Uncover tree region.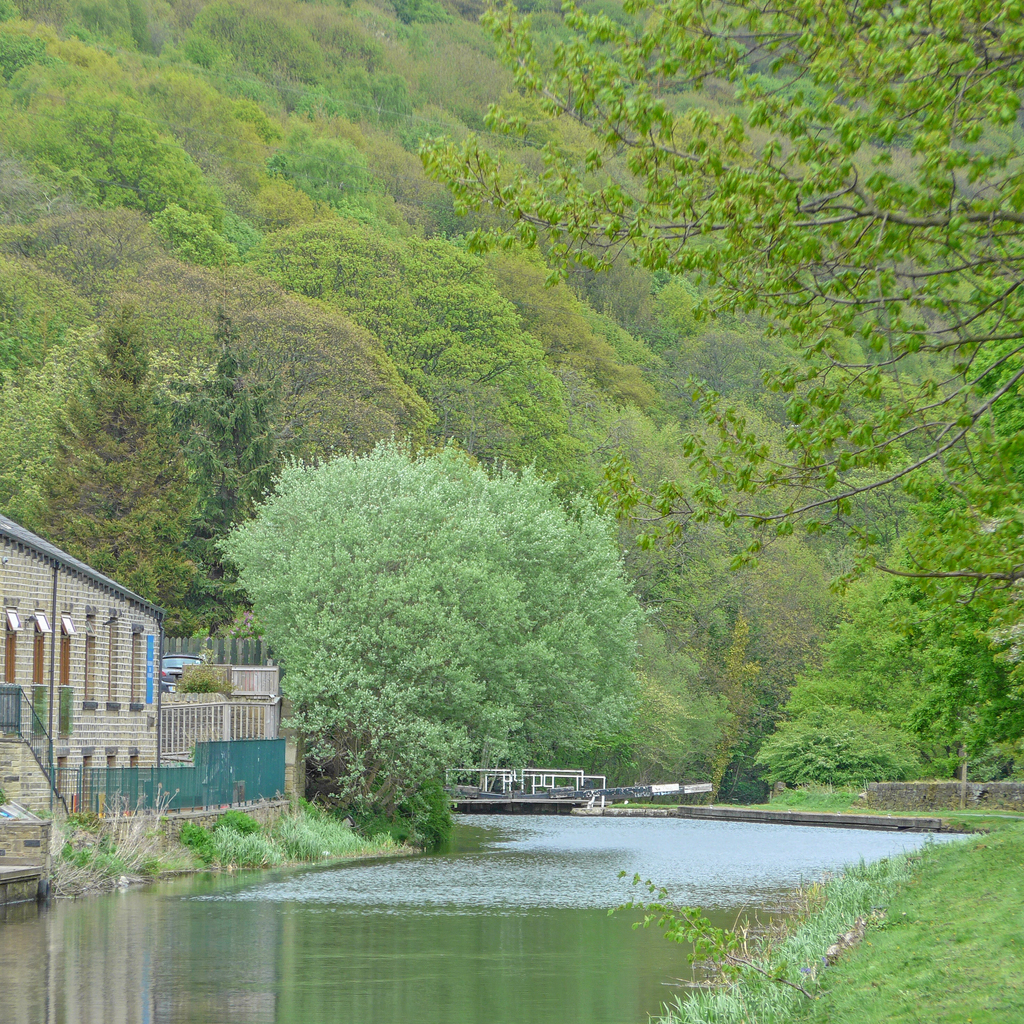
Uncovered: select_region(420, 0, 1023, 791).
